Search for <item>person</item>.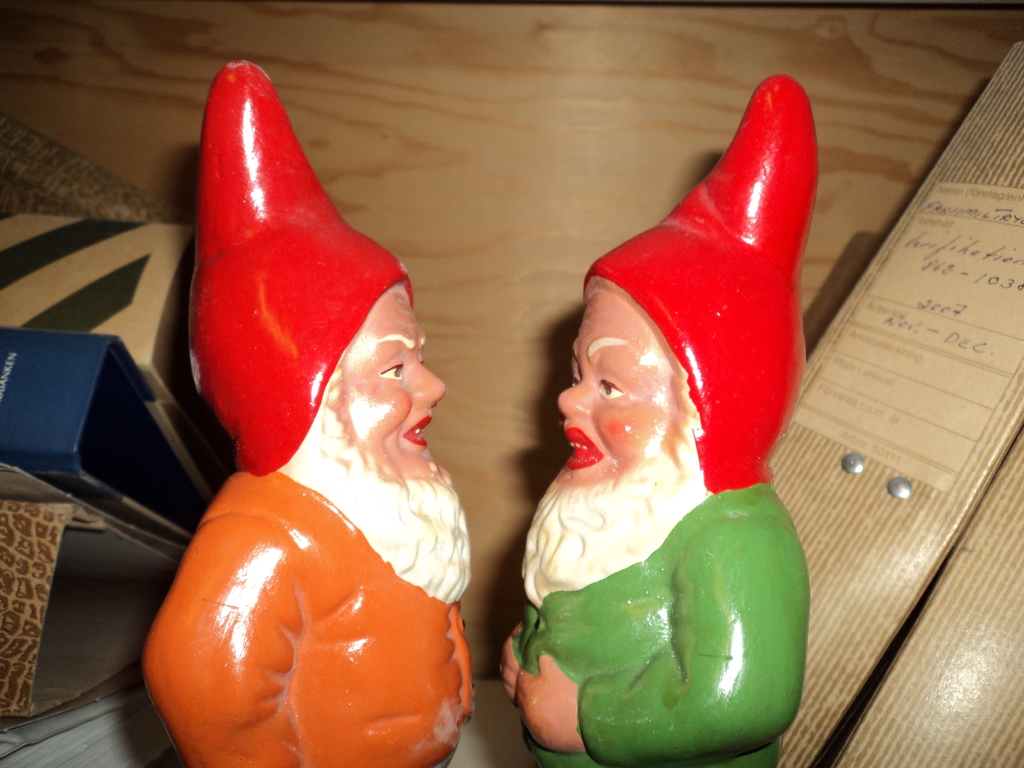
Found at box=[500, 73, 819, 767].
